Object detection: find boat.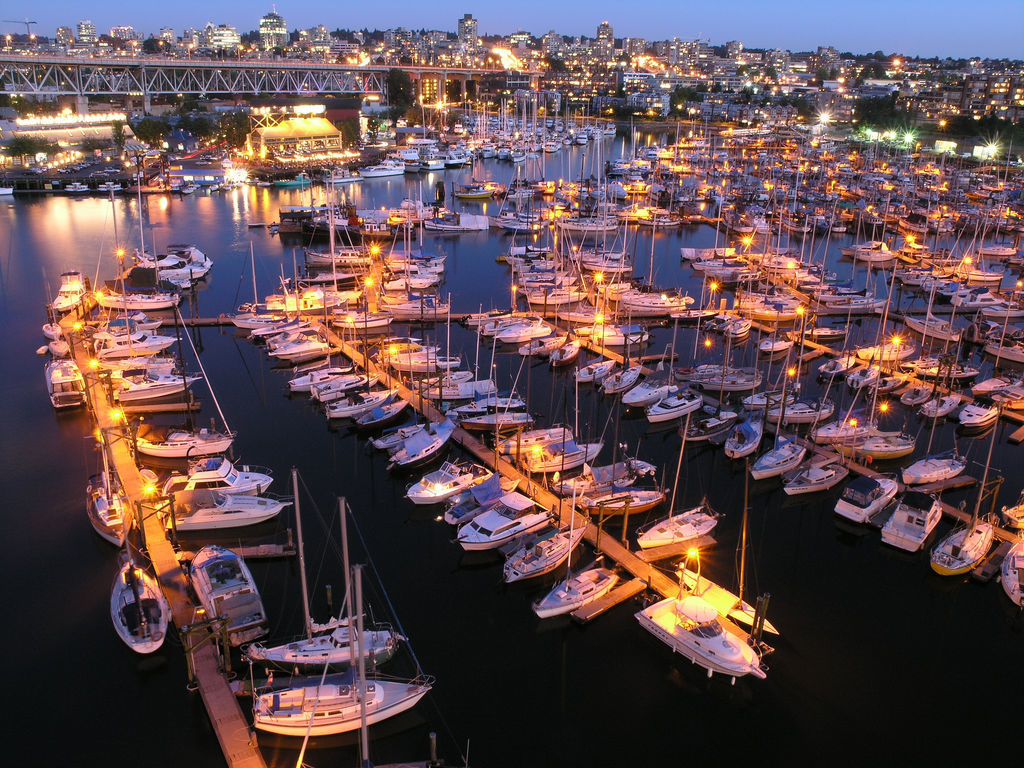
box(419, 298, 475, 388).
